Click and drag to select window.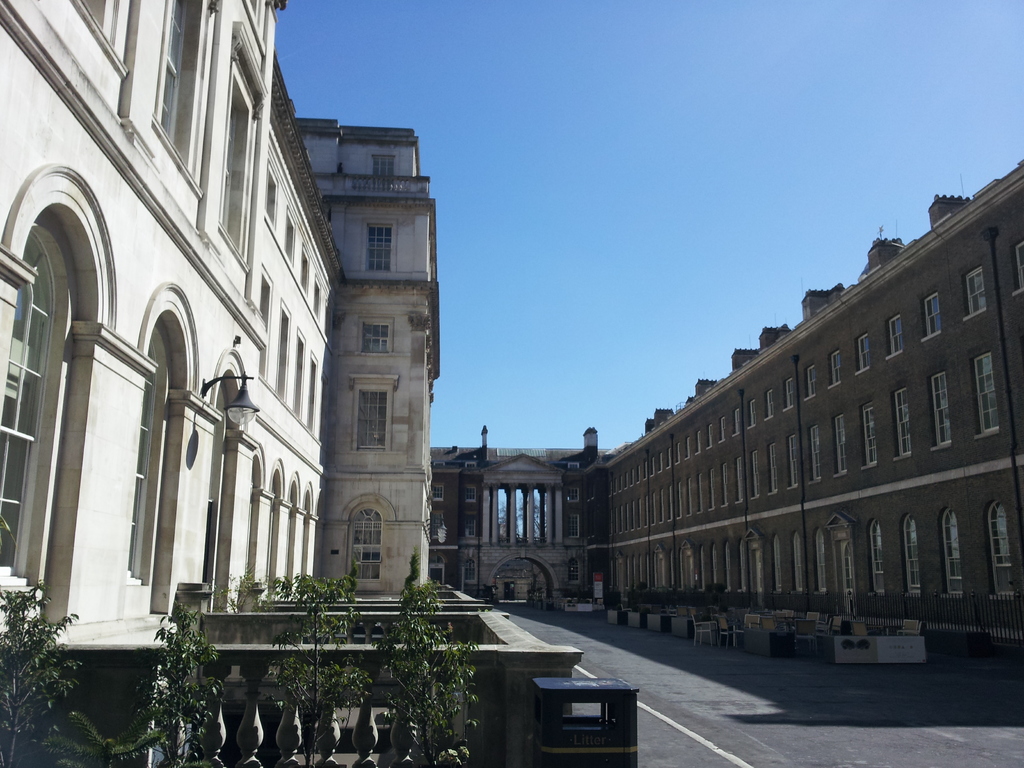
Selection: select_region(360, 214, 412, 281).
